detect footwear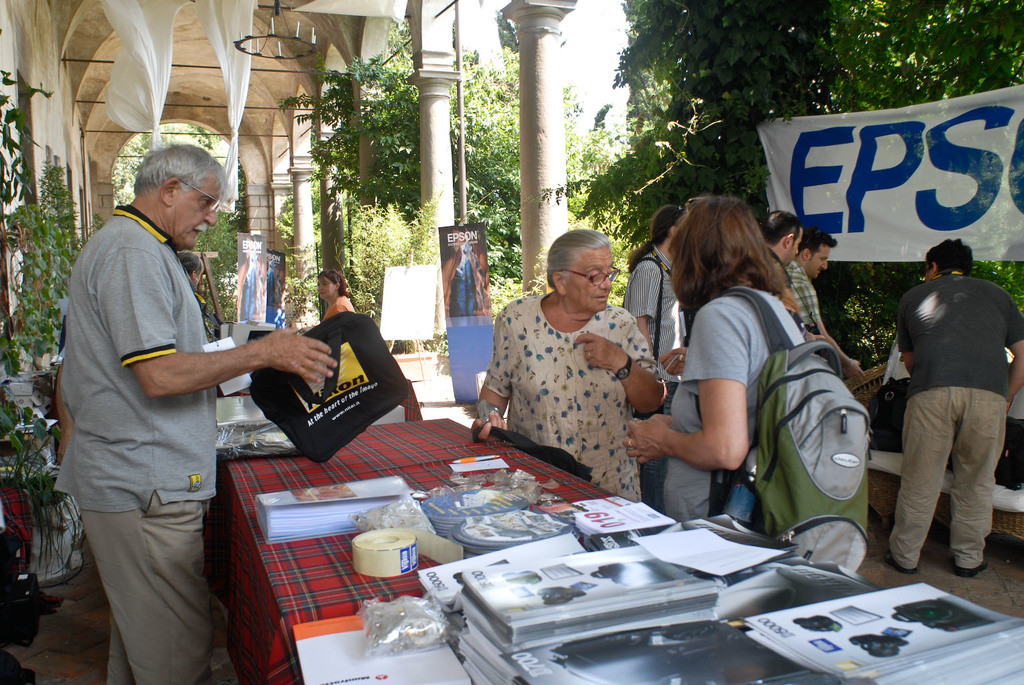
[left=962, top=562, right=989, bottom=577]
